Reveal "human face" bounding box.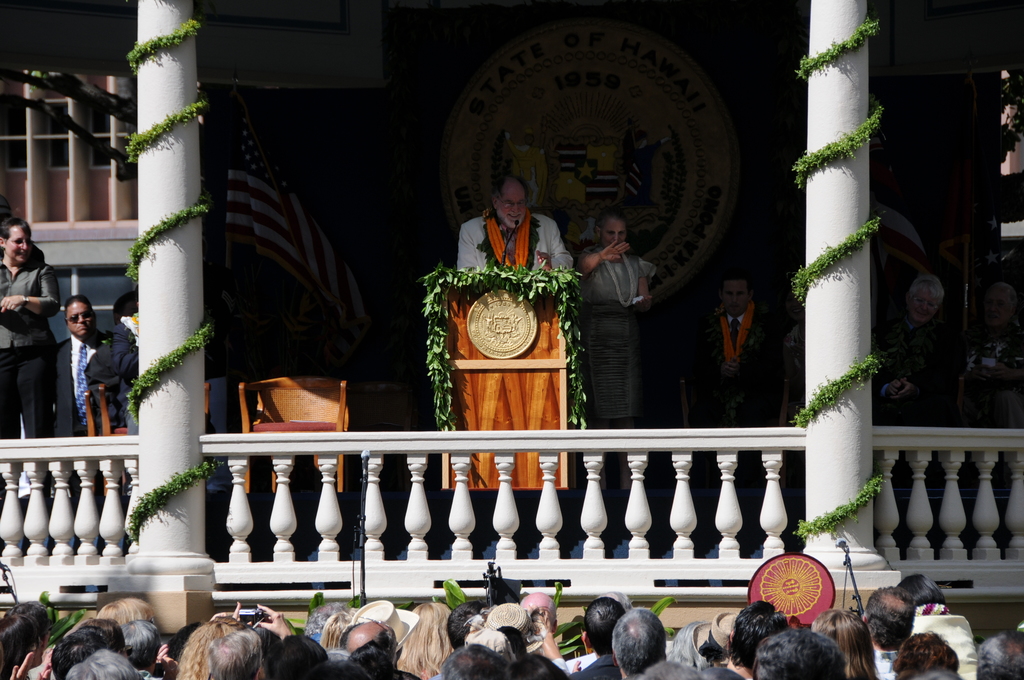
Revealed: (x1=720, y1=275, x2=745, y2=317).
